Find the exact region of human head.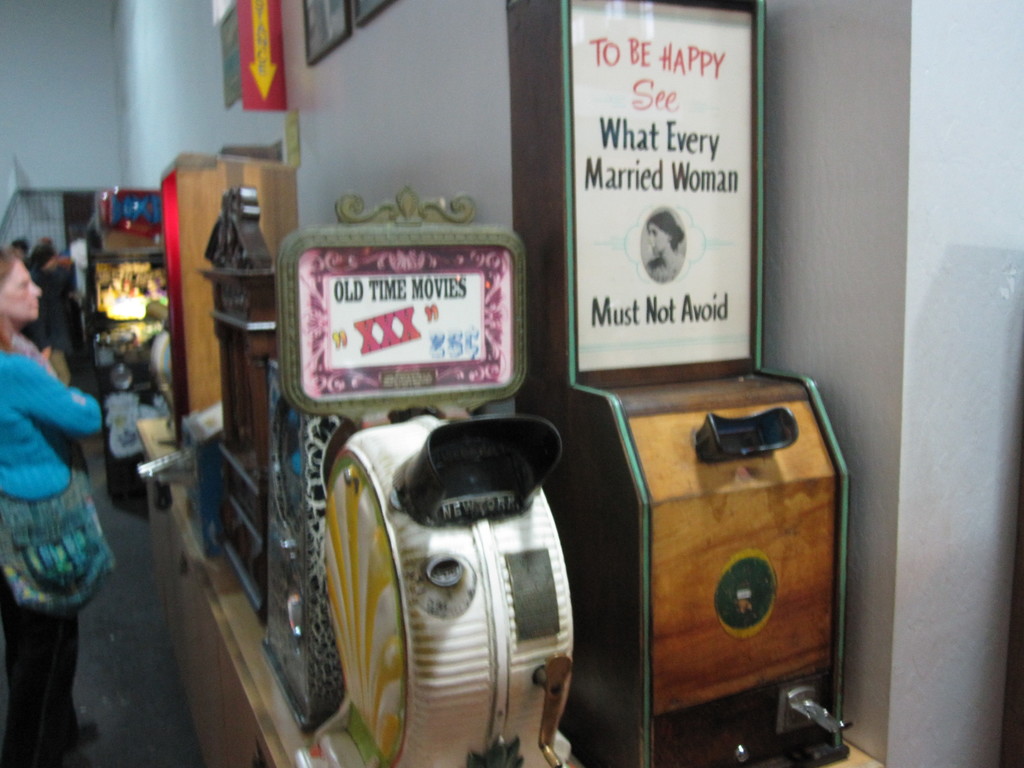
Exact region: bbox=(27, 243, 56, 268).
